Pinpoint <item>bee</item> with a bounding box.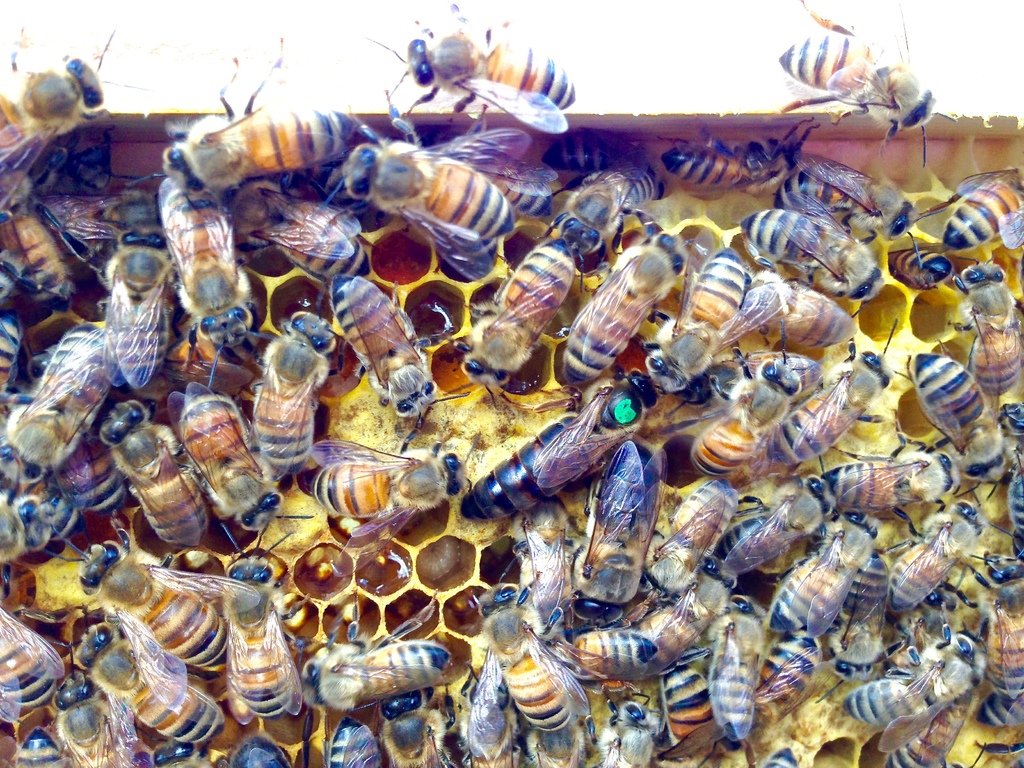
0:481:81:566.
